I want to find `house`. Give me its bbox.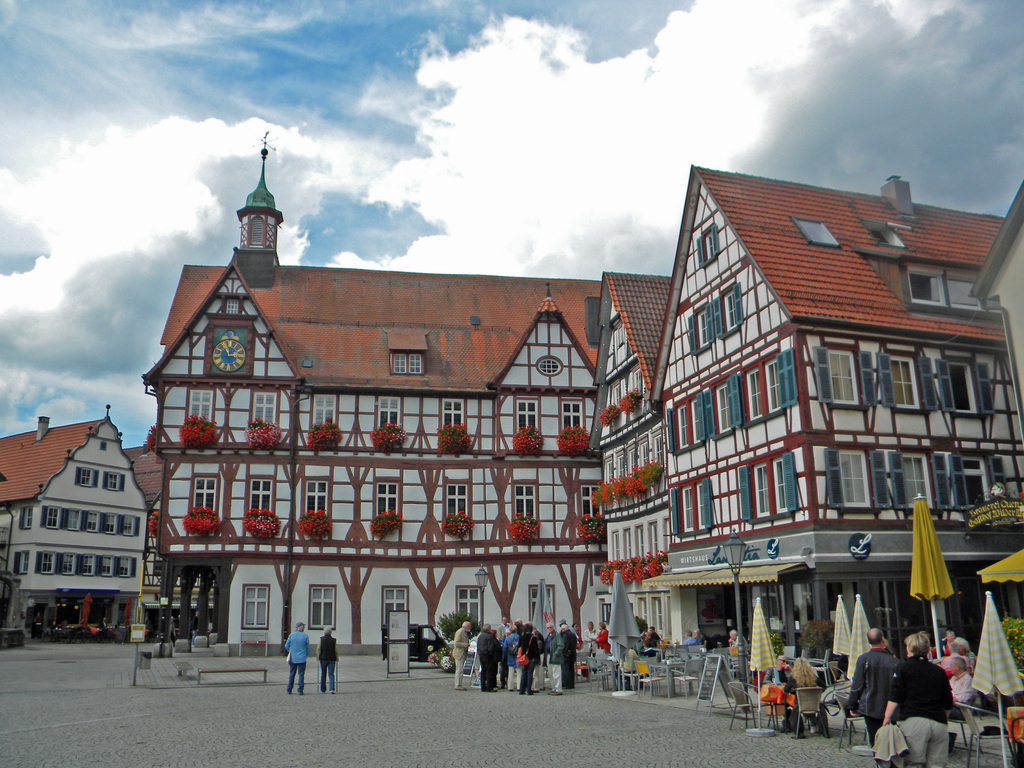
l=142, t=145, r=602, b=642.
